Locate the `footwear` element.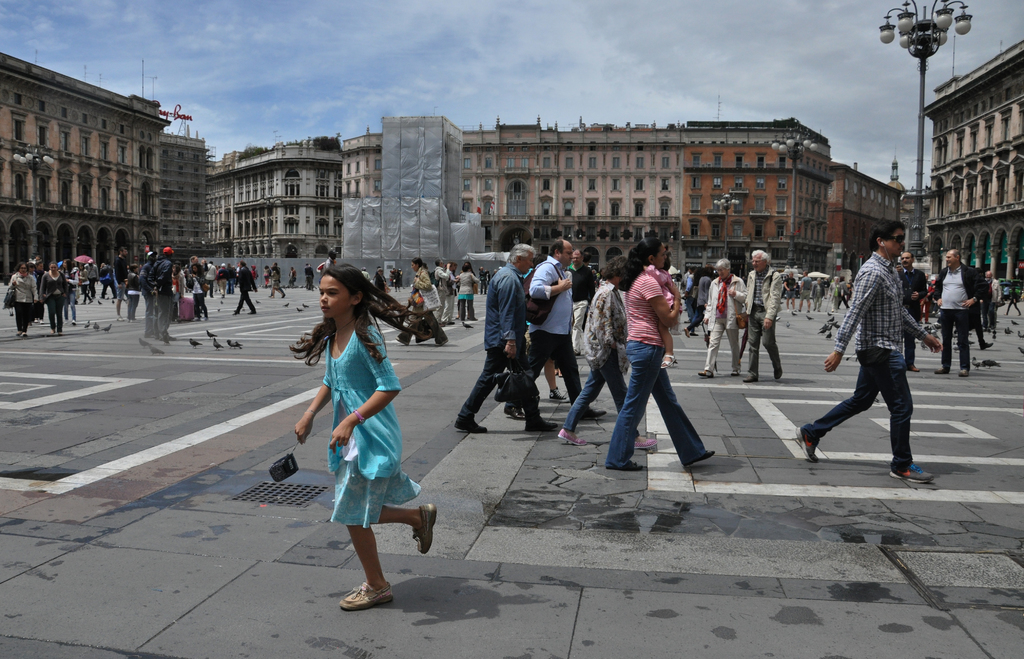
Element bbox: (x1=773, y1=371, x2=782, y2=379).
